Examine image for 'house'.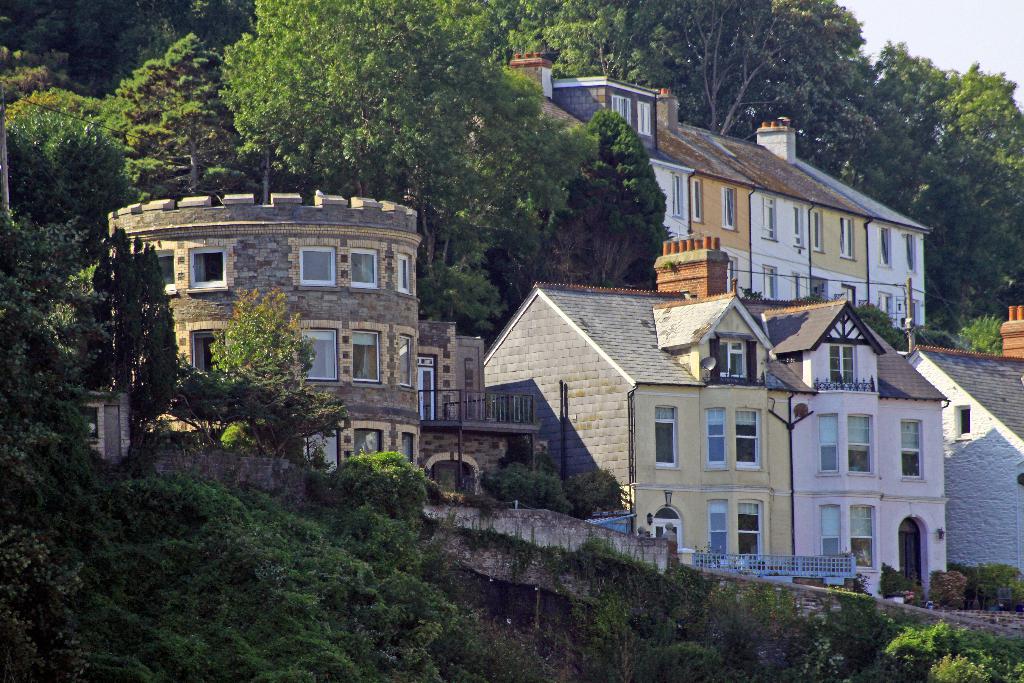
Examination result: box=[472, 155, 954, 613].
